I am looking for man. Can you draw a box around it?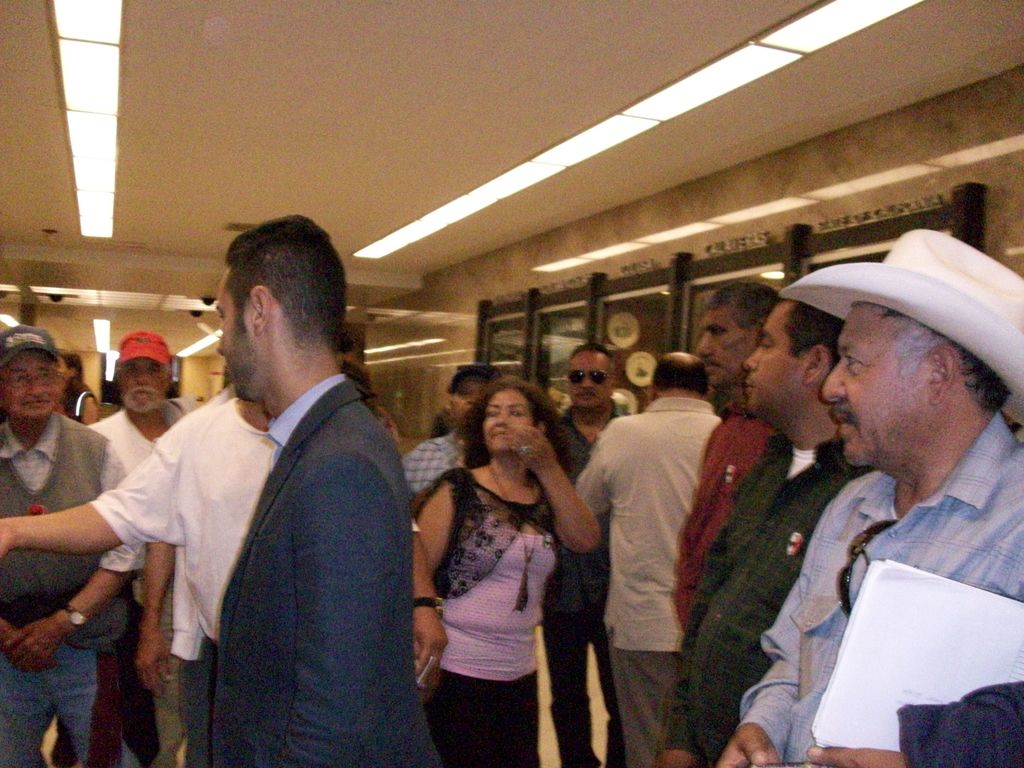
Sure, the bounding box is <box>0,380,294,766</box>.
